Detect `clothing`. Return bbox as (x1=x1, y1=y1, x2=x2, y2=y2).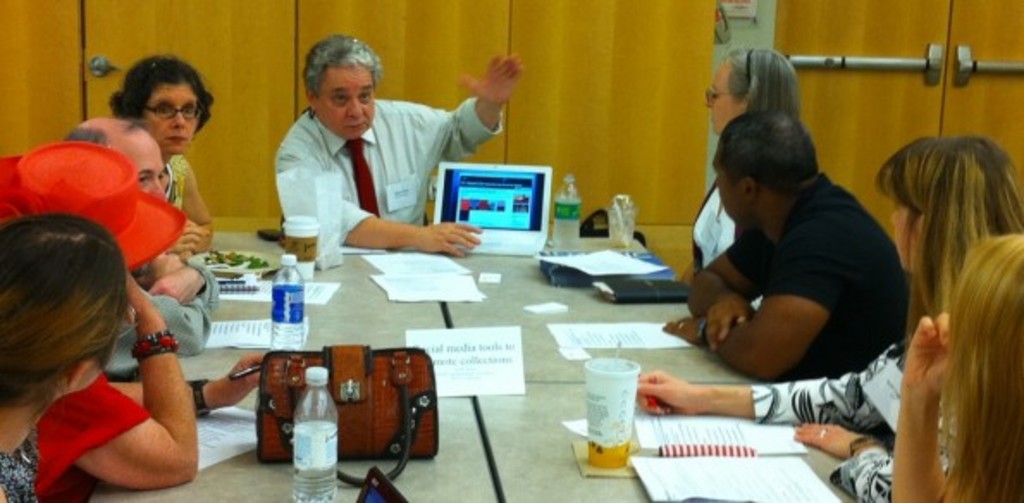
(x1=153, y1=155, x2=181, y2=219).
